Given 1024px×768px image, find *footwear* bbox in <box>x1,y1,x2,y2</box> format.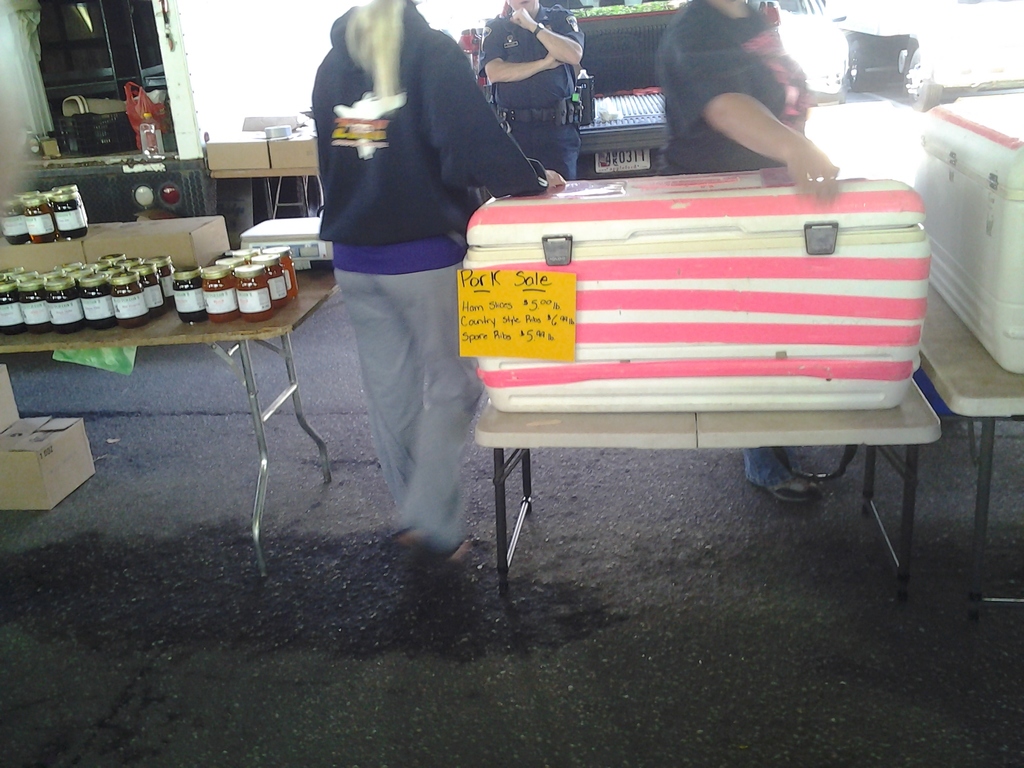
<box>741,483,826,506</box>.
